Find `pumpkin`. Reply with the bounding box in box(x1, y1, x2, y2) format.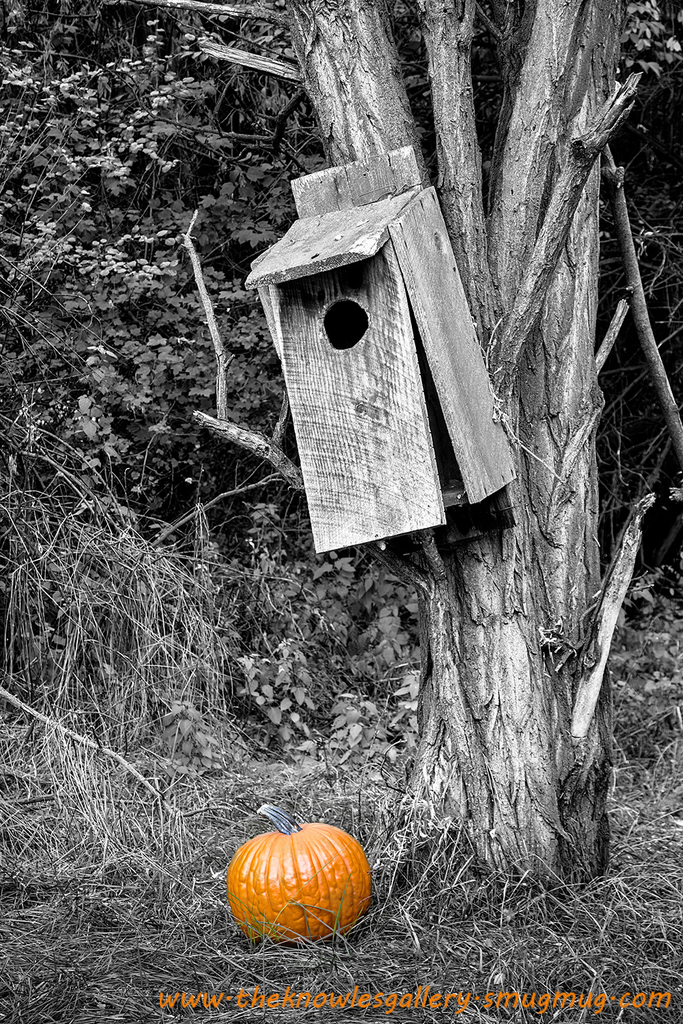
box(227, 801, 370, 948).
